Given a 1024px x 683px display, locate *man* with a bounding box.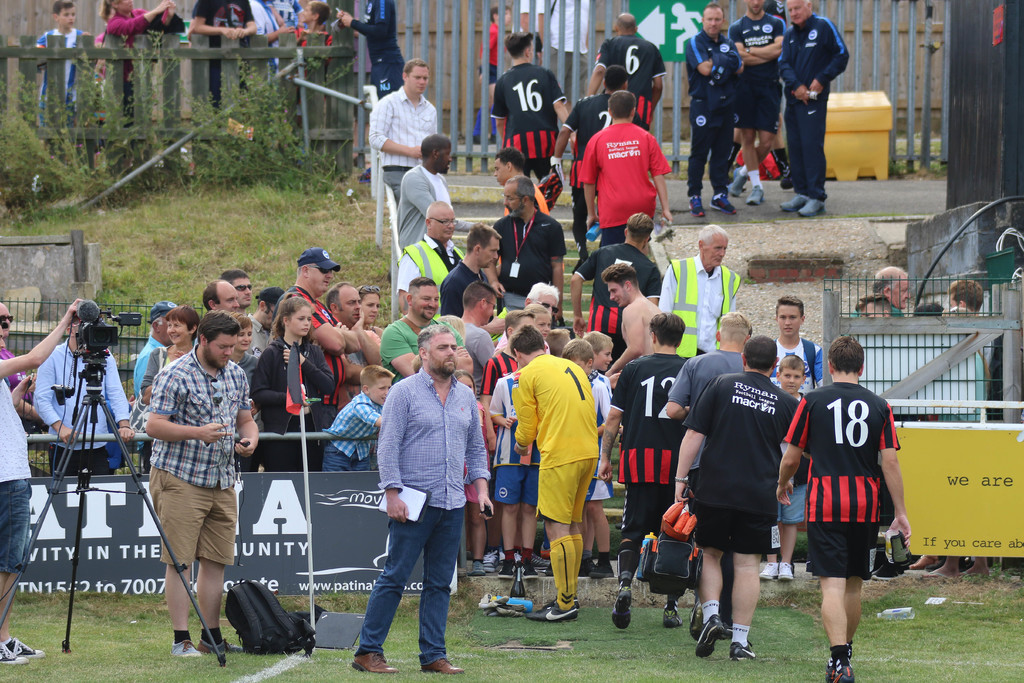
Located: {"left": 272, "top": 245, "right": 353, "bottom": 431}.
